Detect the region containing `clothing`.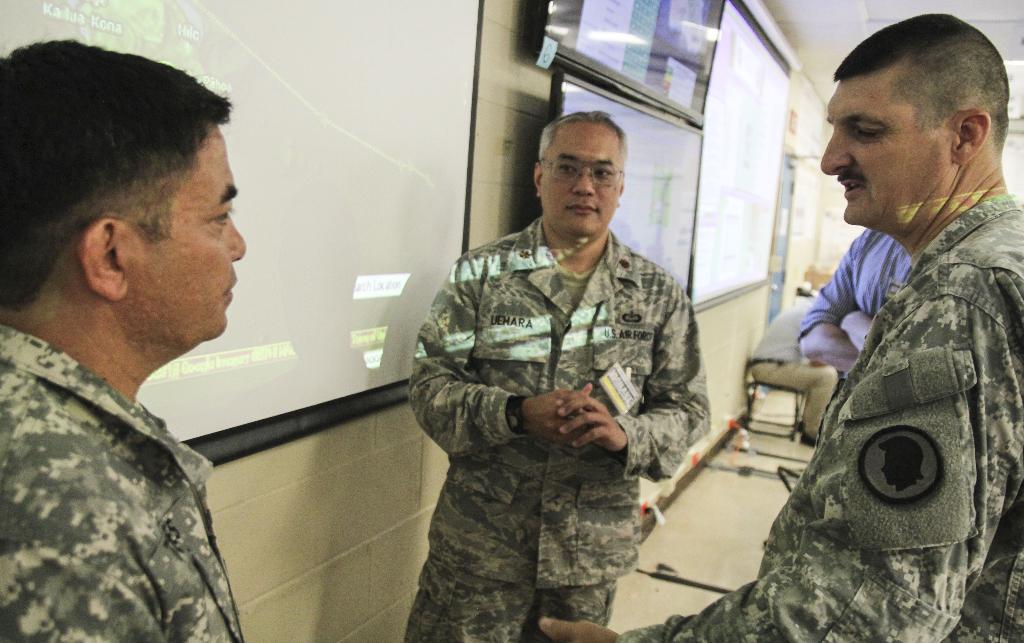
[799,232,913,339].
